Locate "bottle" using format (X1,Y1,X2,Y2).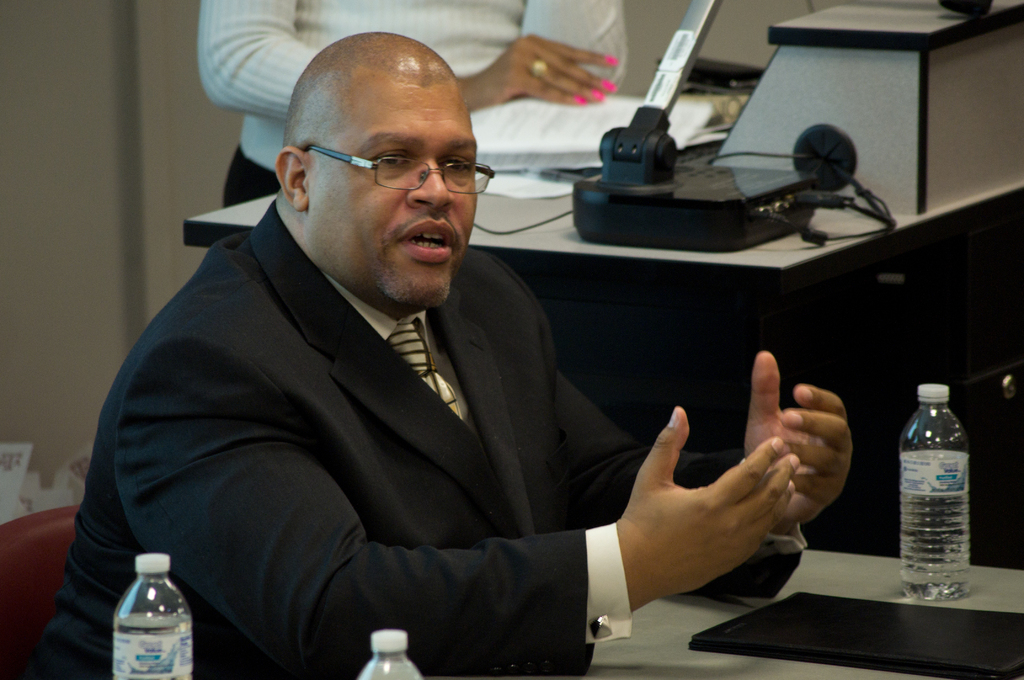
(115,550,193,679).
